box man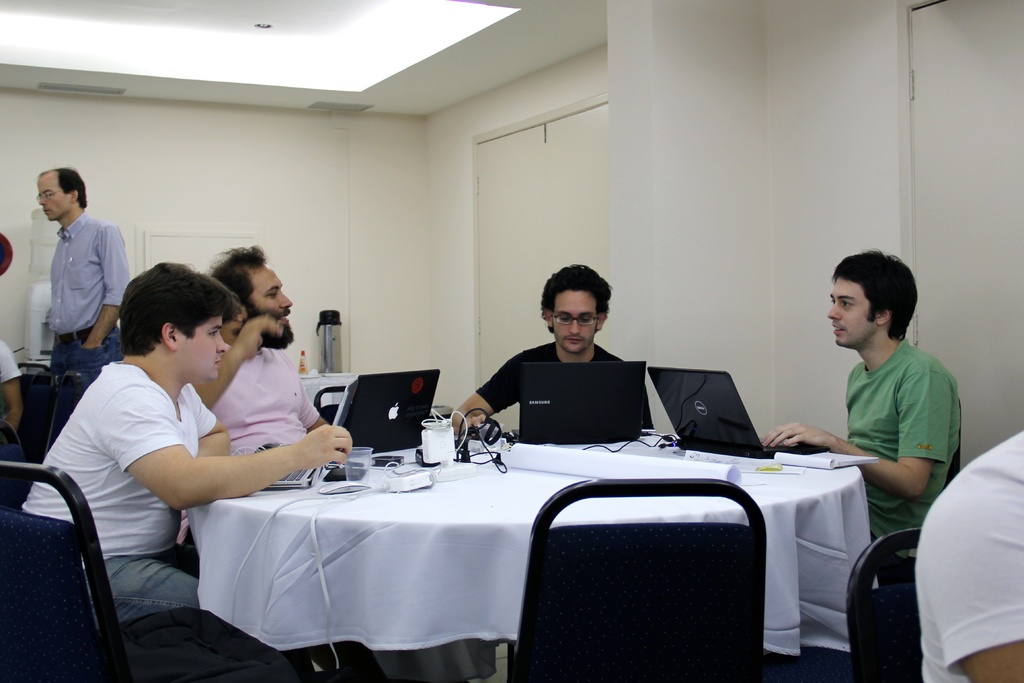
21, 263, 386, 682
